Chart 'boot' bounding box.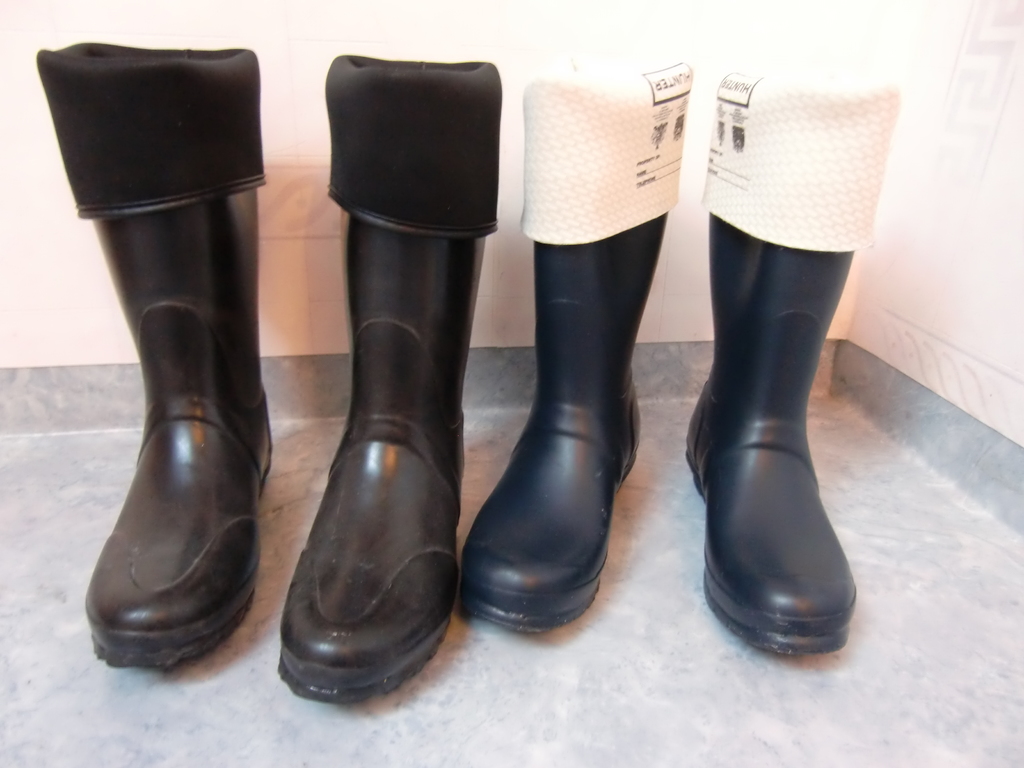
Charted: 38, 42, 266, 676.
